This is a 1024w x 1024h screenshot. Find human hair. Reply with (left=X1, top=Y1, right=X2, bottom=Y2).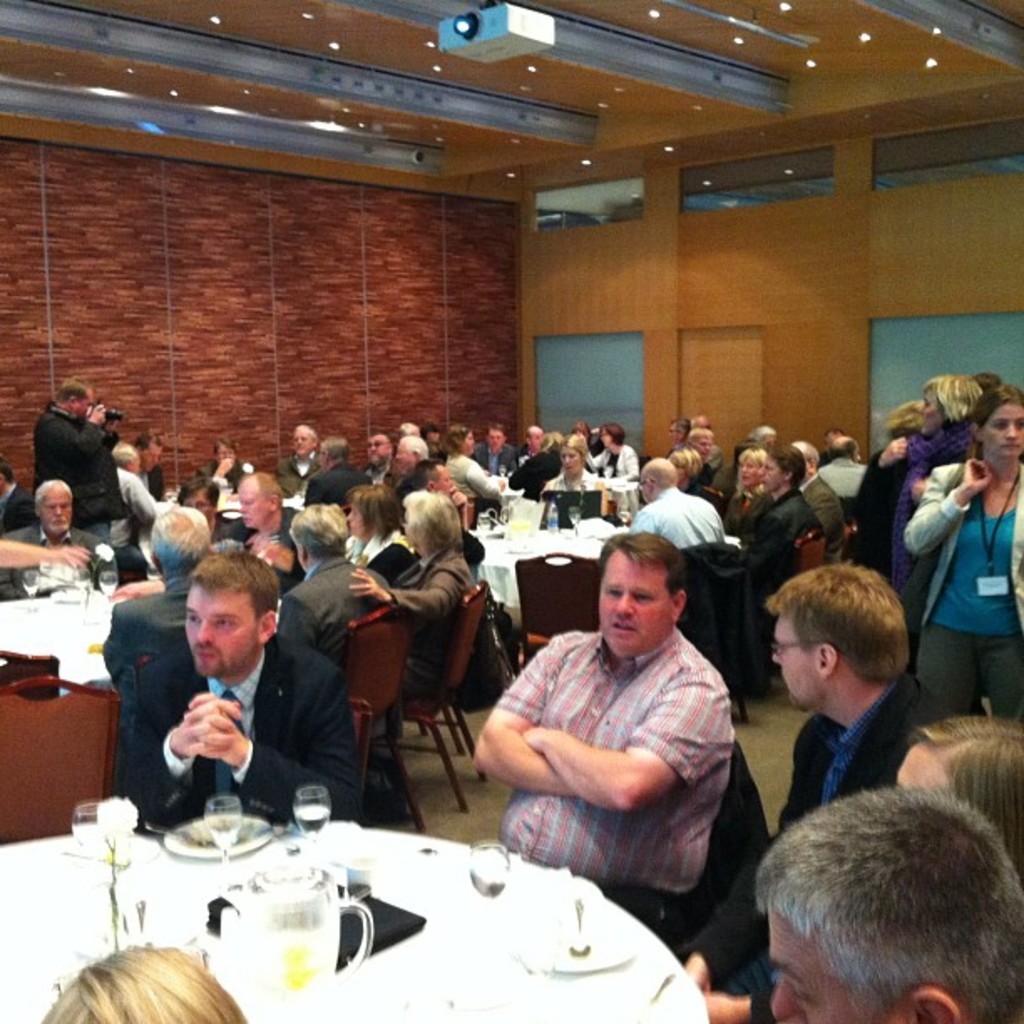
(left=972, top=383, right=1022, bottom=428).
